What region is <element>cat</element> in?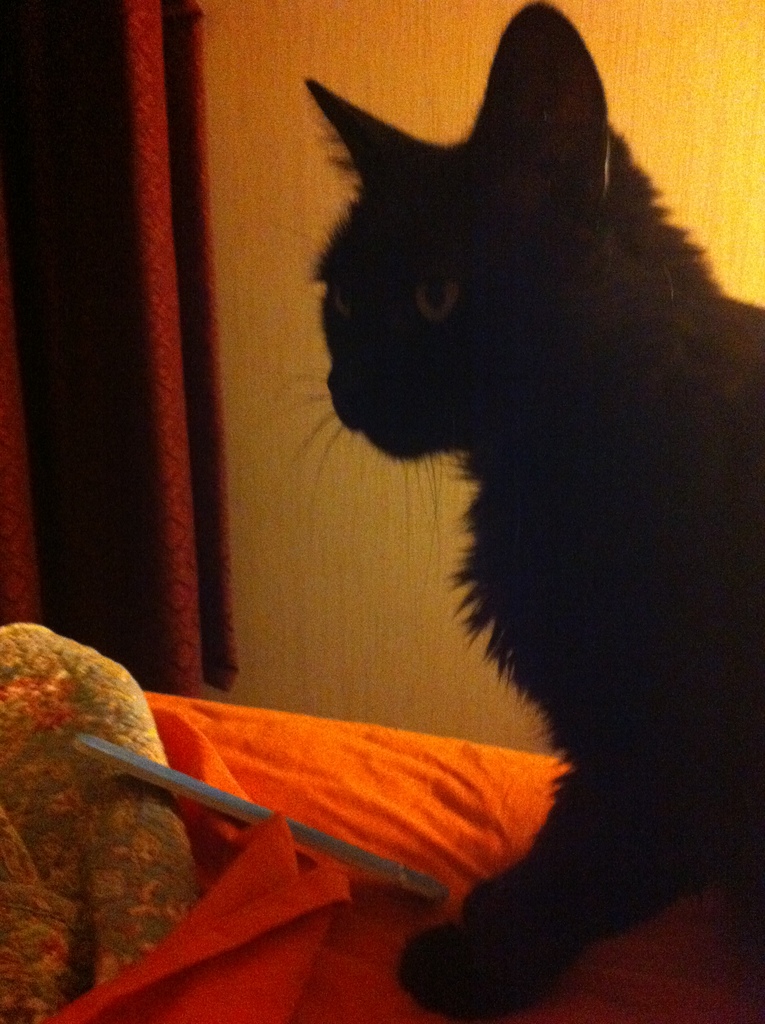
rect(268, 1, 764, 1022).
